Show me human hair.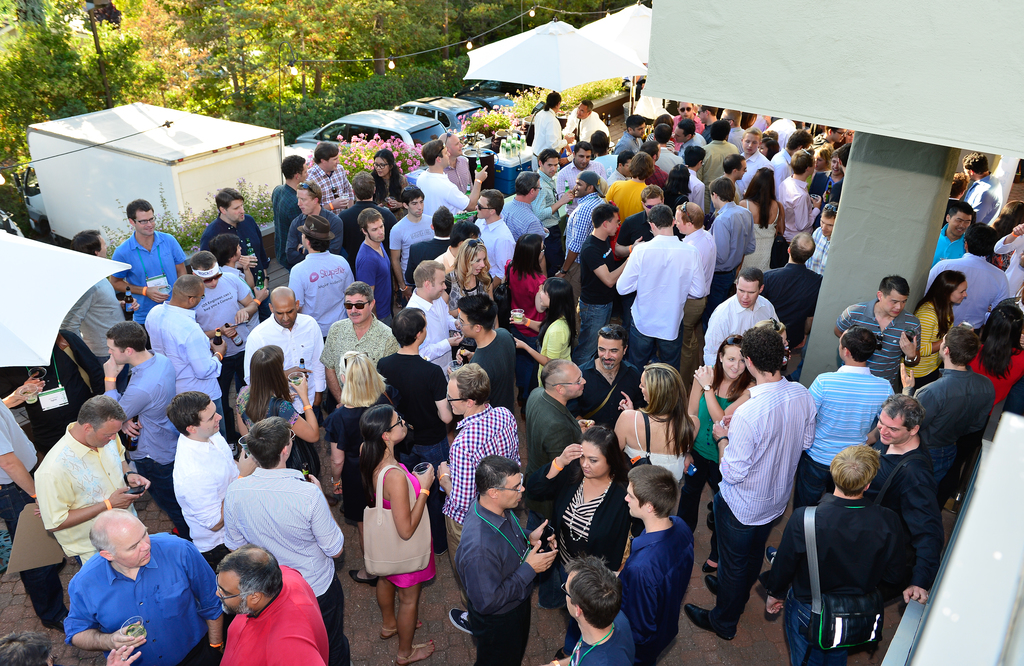
human hair is here: <box>339,350,390,406</box>.
